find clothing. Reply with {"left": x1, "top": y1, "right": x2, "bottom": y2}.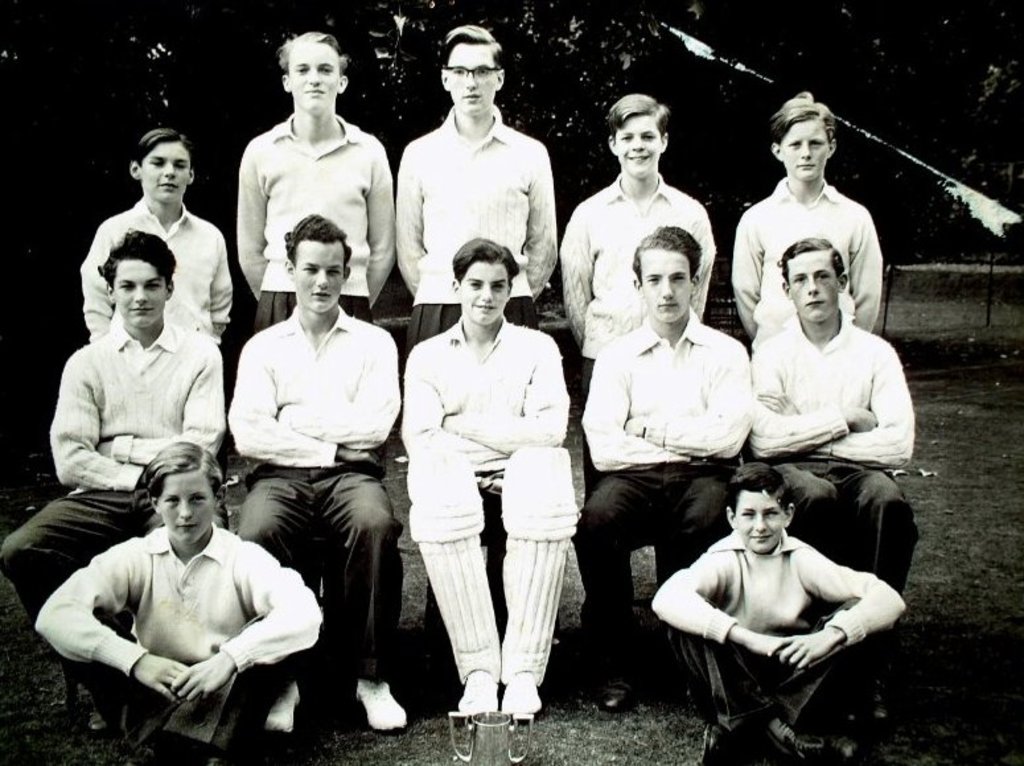
{"left": 563, "top": 176, "right": 717, "bottom": 399}.
